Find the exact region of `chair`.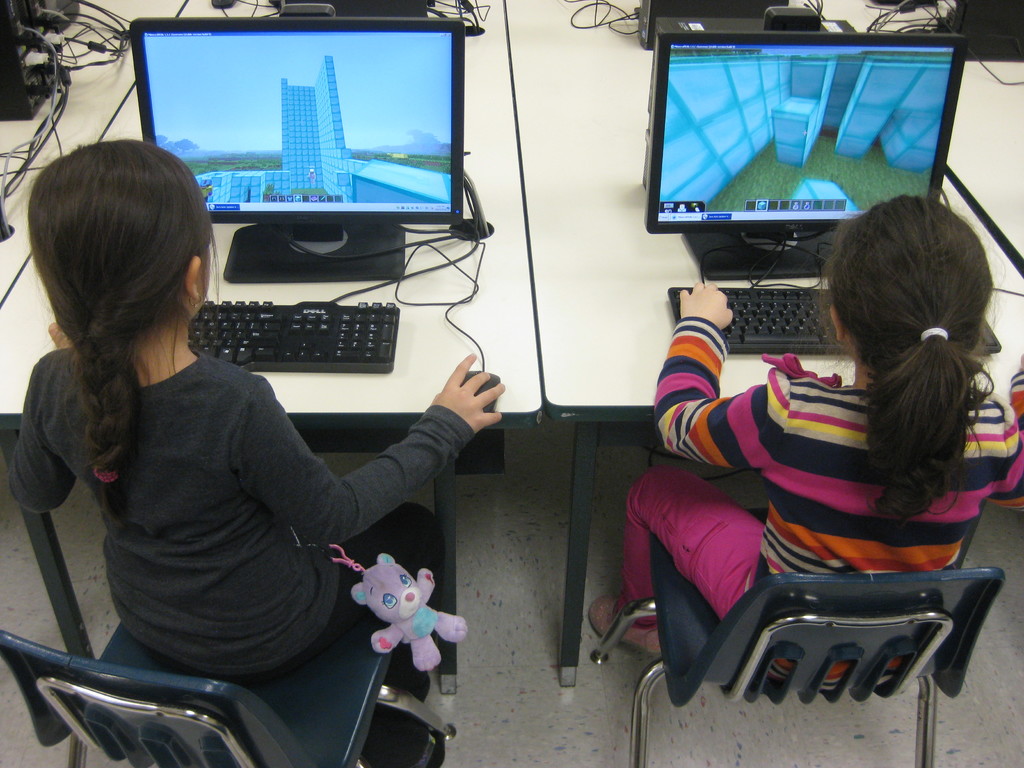
Exact region: [left=0, top=582, right=459, bottom=767].
